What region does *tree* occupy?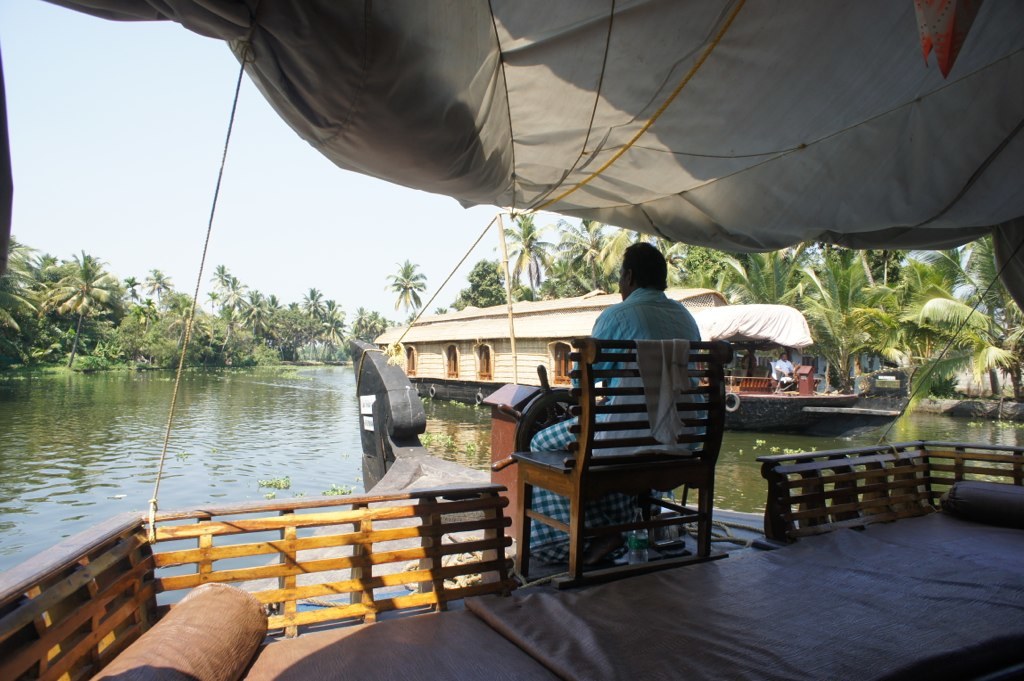
rect(448, 256, 506, 313).
